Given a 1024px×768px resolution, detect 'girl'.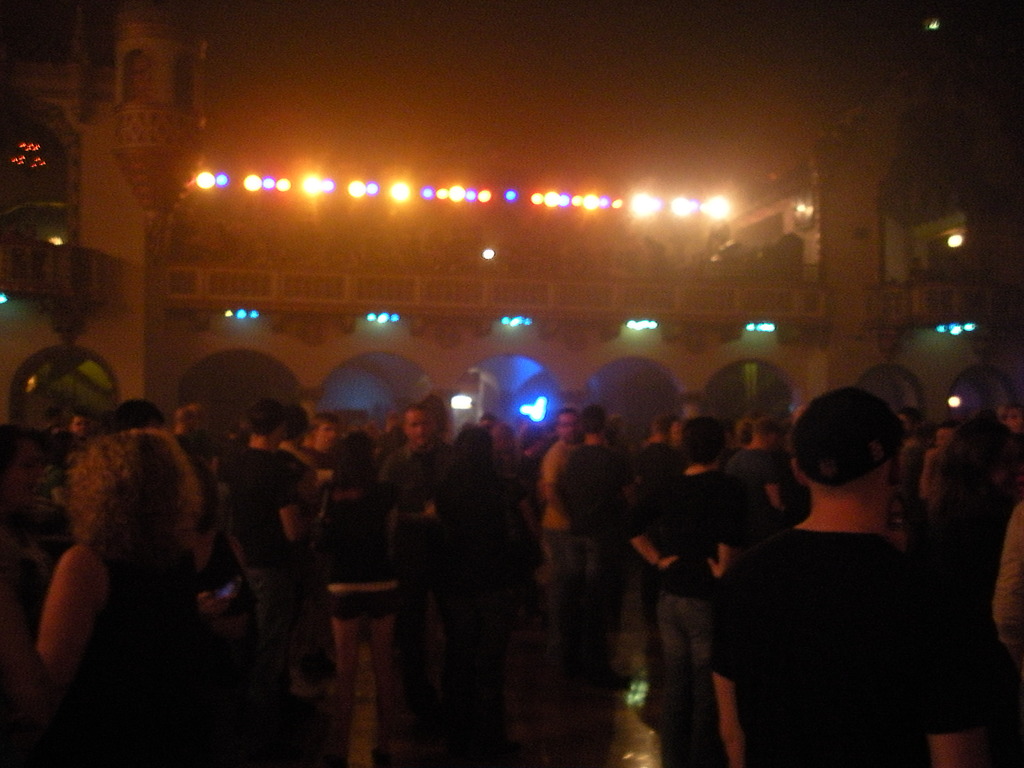
l=317, t=433, r=397, b=730.
